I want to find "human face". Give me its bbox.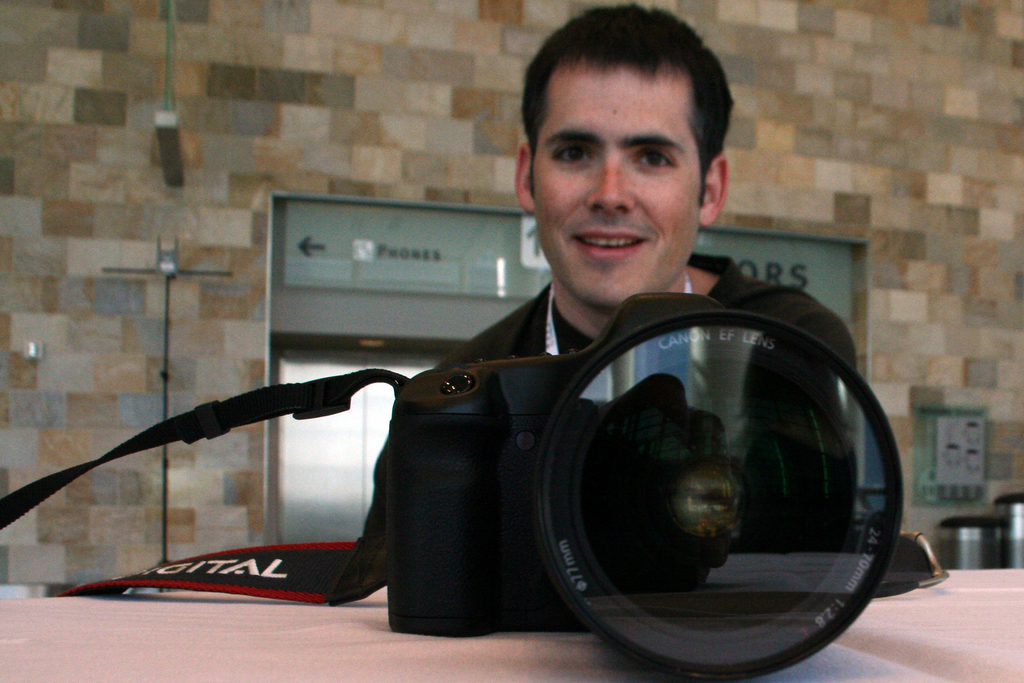
<region>532, 53, 700, 304</region>.
